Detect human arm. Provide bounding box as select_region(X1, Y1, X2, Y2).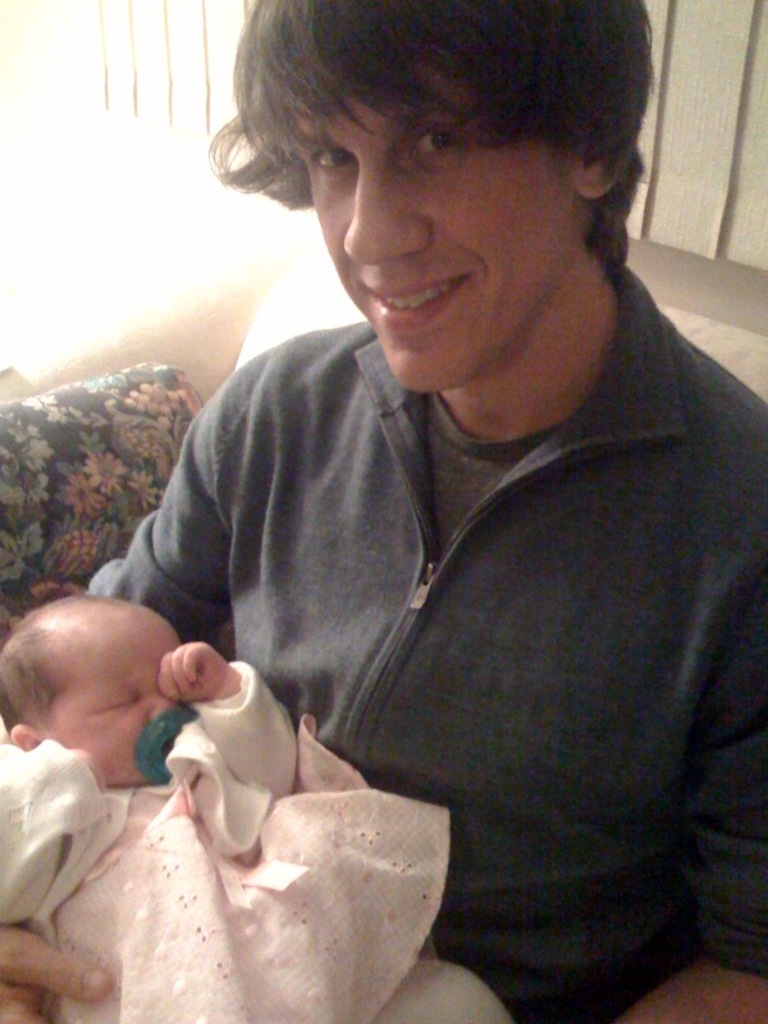
select_region(109, 426, 250, 658).
